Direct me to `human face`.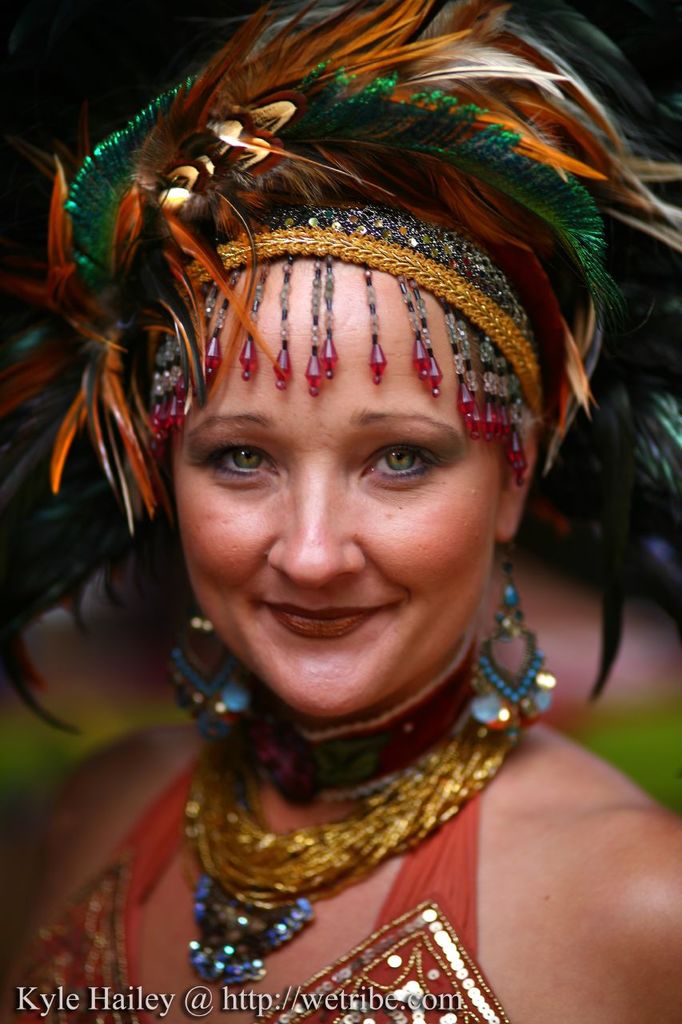
Direction: <box>150,231,544,689</box>.
